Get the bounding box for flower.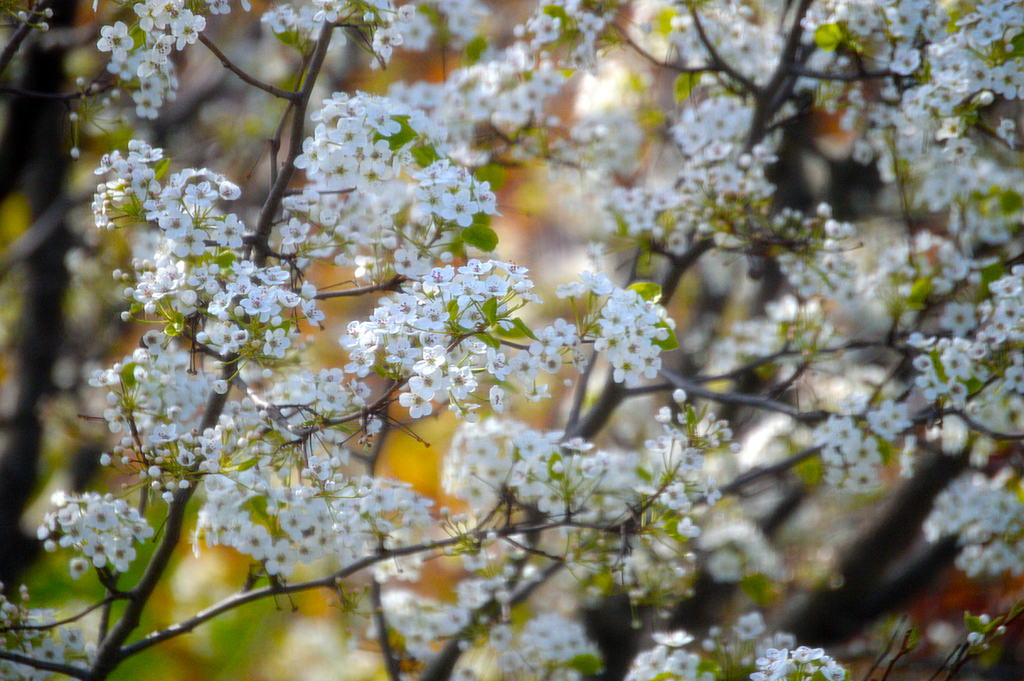
x1=438 y1=192 x2=484 y2=231.
